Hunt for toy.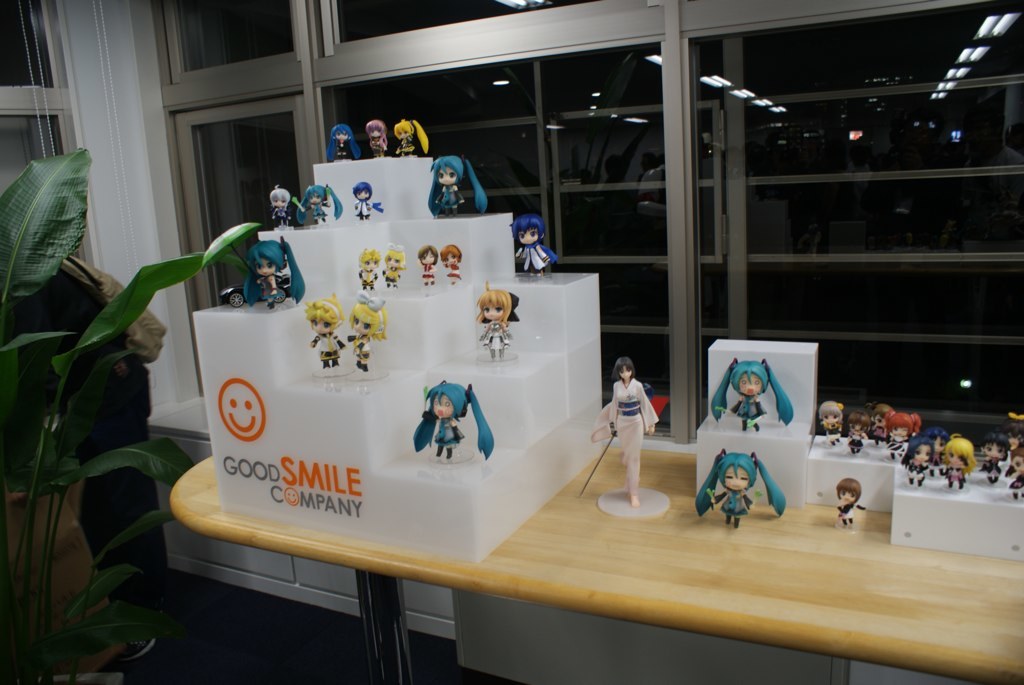
Hunted down at pyautogui.locateOnScreen(473, 288, 518, 354).
